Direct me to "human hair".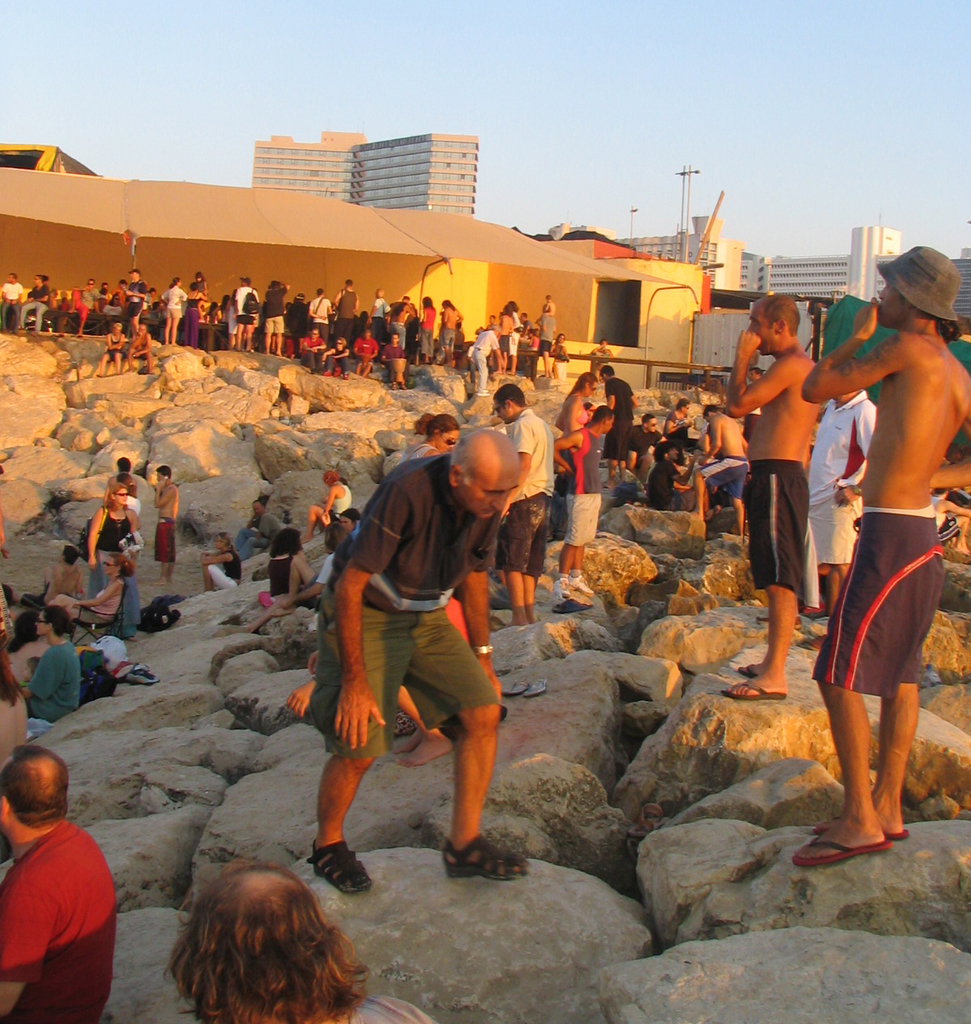
Direction: (x1=341, y1=508, x2=362, y2=529).
